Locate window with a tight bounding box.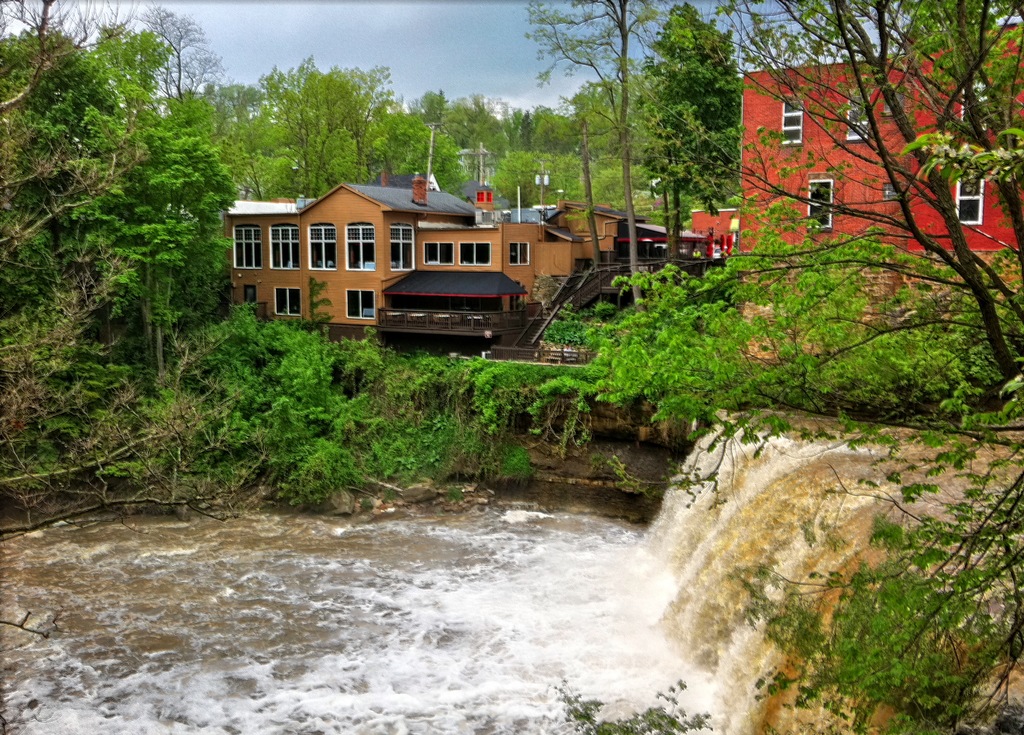
pyautogui.locateOnScreen(806, 176, 831, 231).
